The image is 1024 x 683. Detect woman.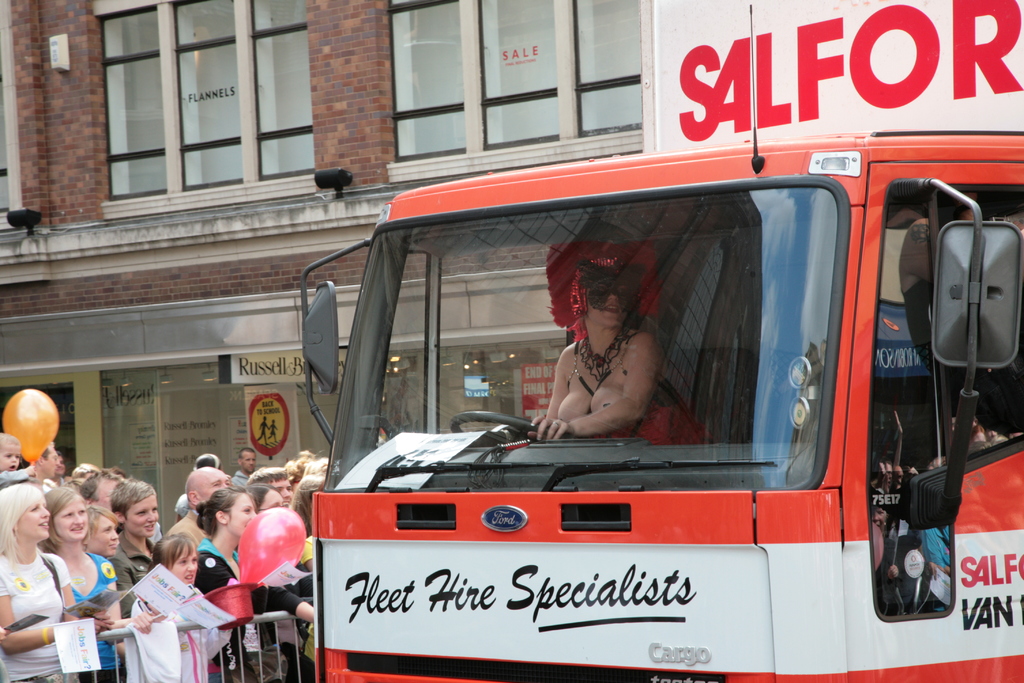
Detection: crop(192, 488, 316, 682).
